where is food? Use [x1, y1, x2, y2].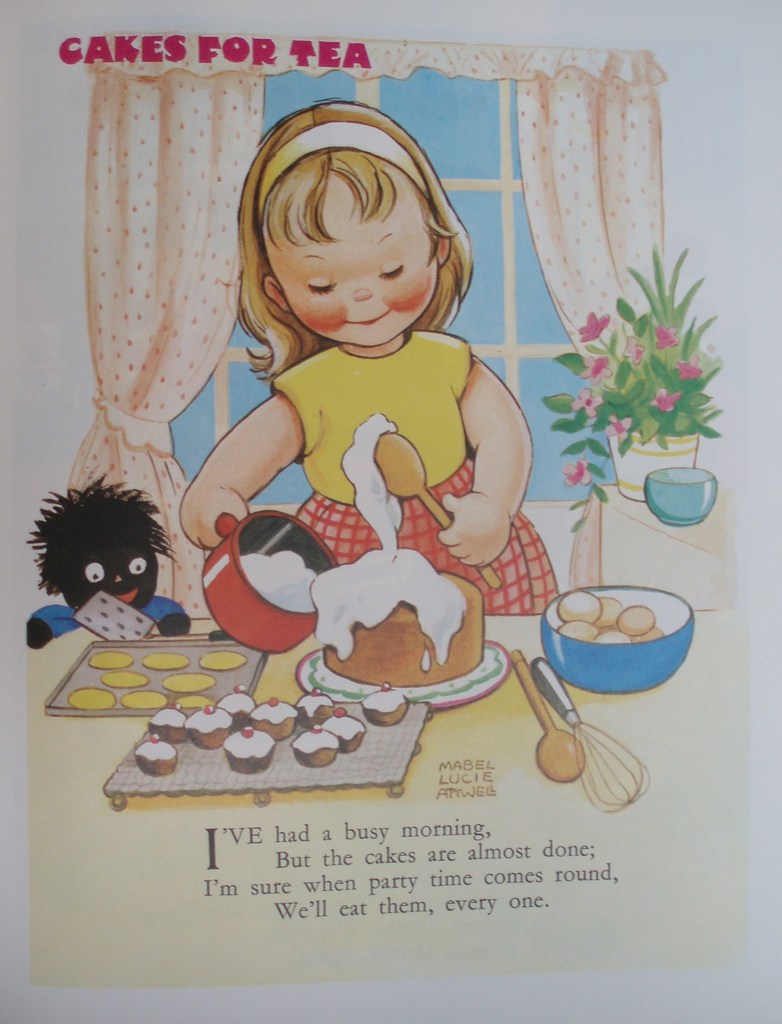
[252, 698, 301, 741].
